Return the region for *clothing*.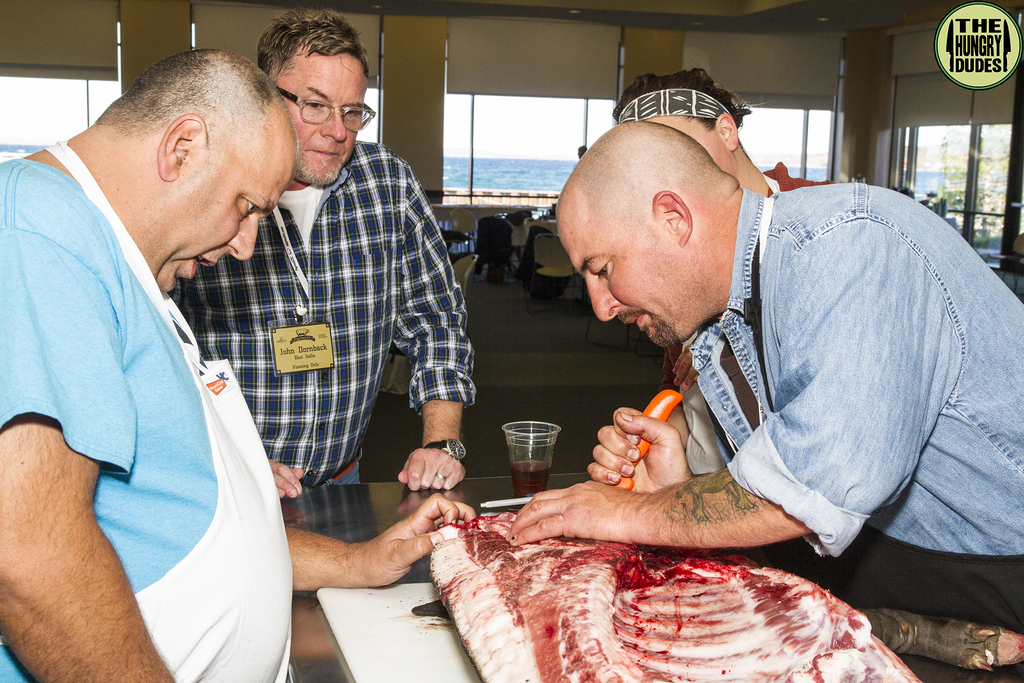
pyautogui.locateOnScreen(675, 186, 1023, 682).
